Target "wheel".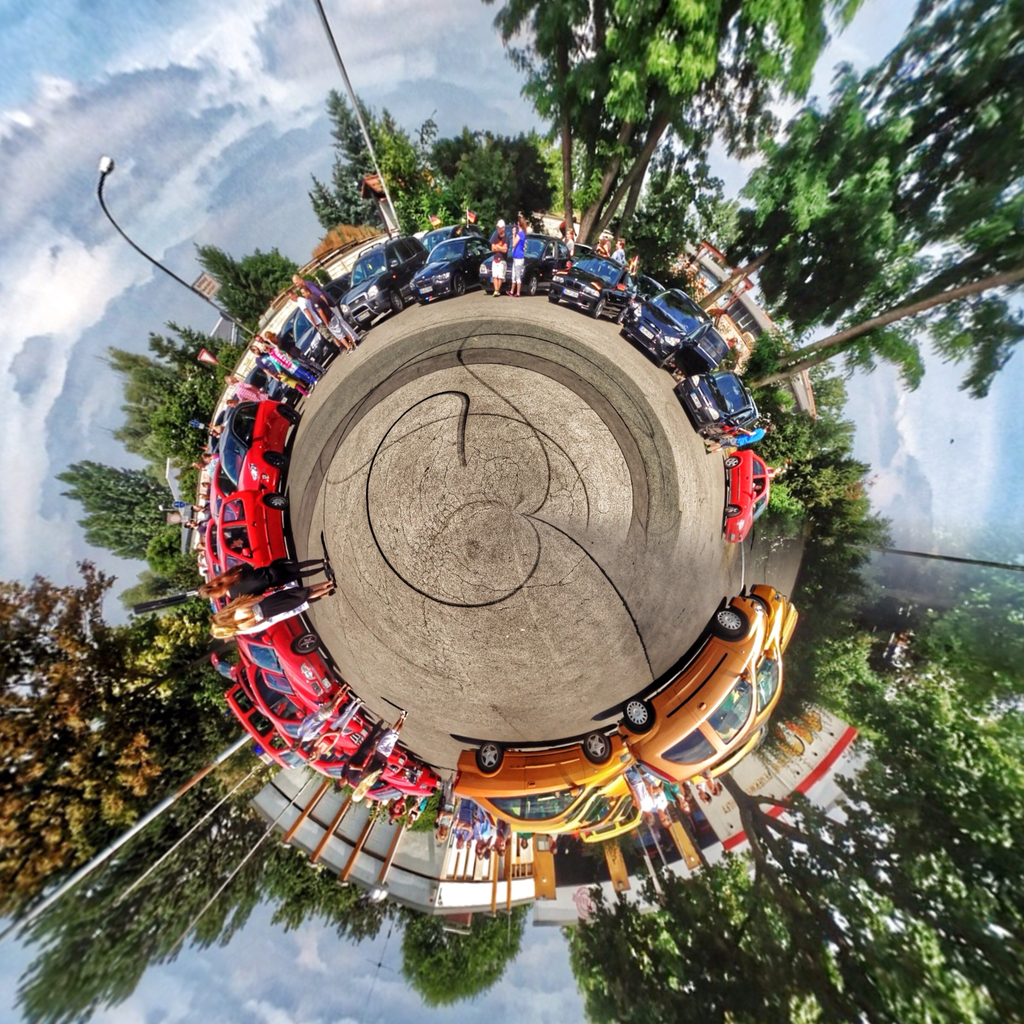
Target region: 724,455,739,466.
